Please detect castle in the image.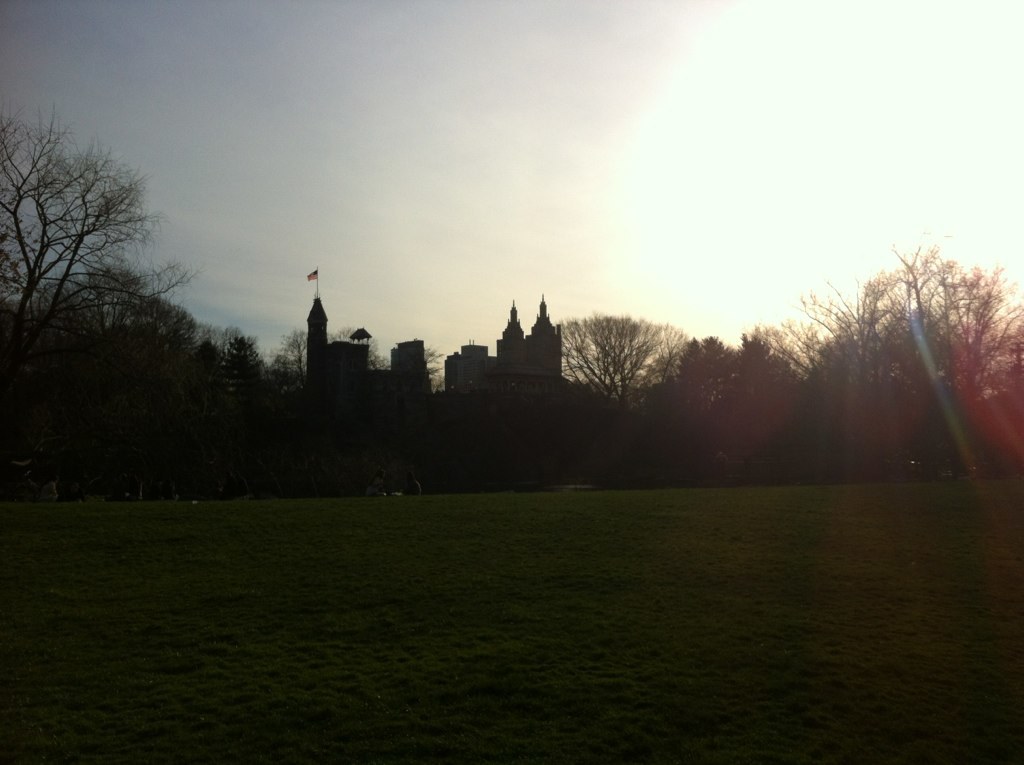
locate(239, 235, 636, 472).
